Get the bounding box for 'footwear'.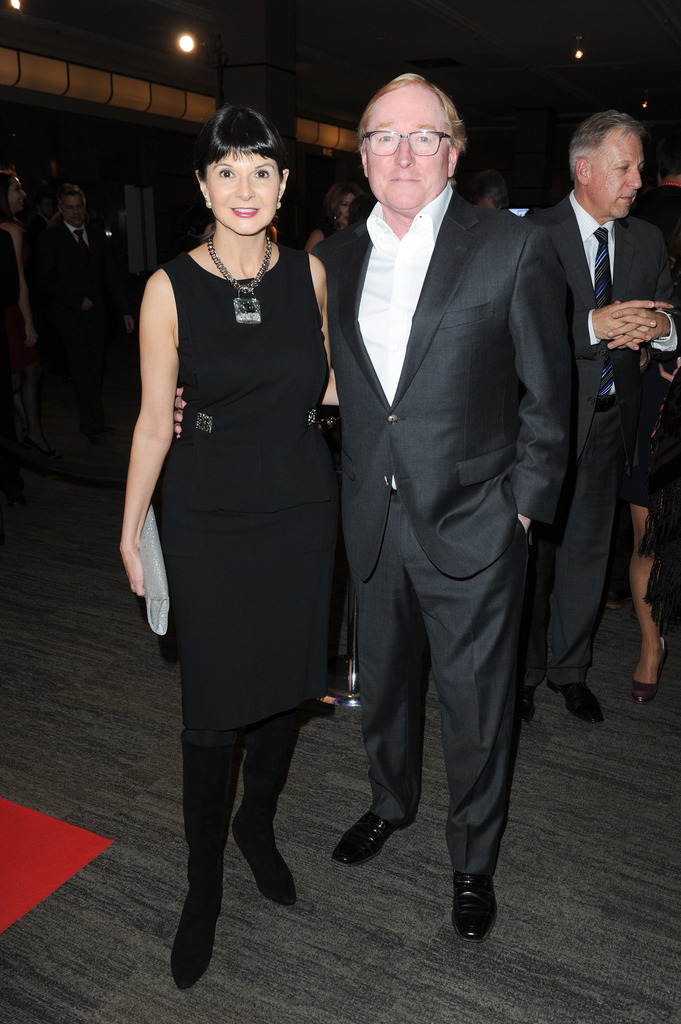
crop(232, 719, 305, 909).
